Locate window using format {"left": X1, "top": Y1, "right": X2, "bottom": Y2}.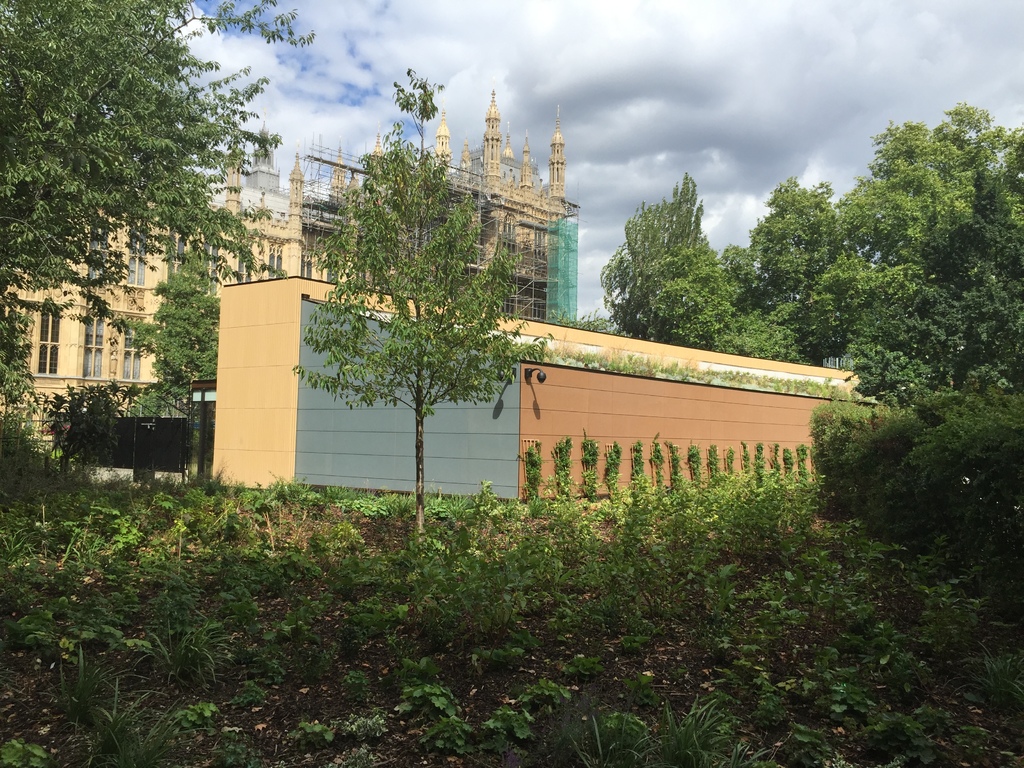
{"left": 119, "top": 327, "right": 141, "bottom": 381}.
